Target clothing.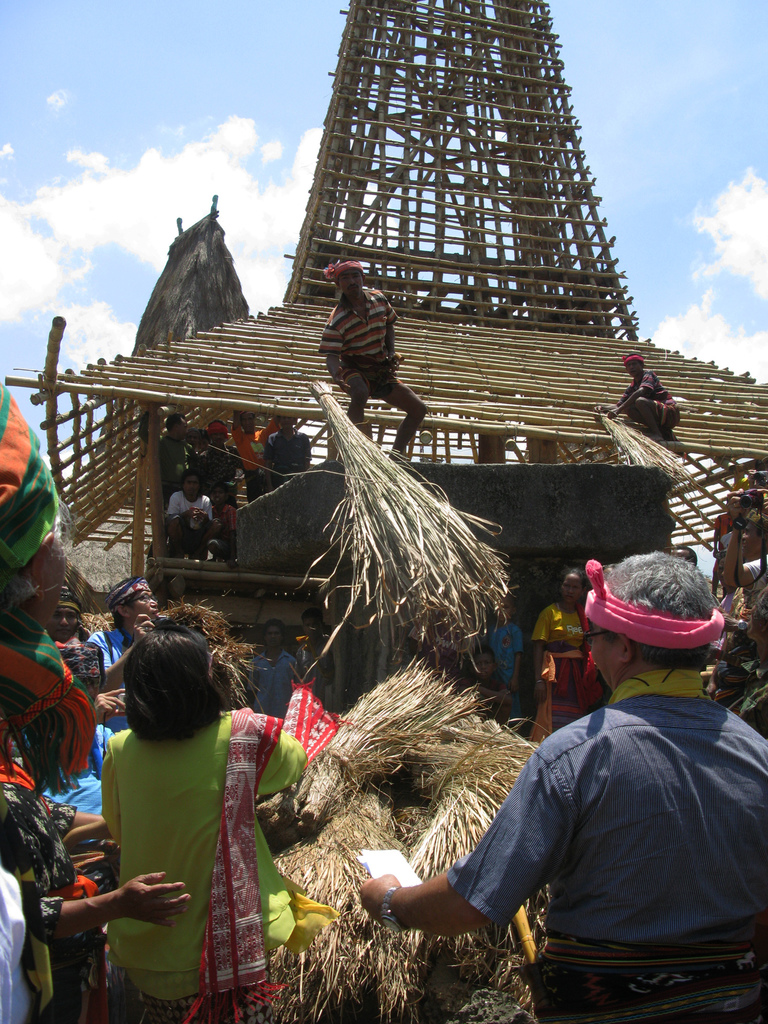
Target region: (528, 601, 604, 724).
